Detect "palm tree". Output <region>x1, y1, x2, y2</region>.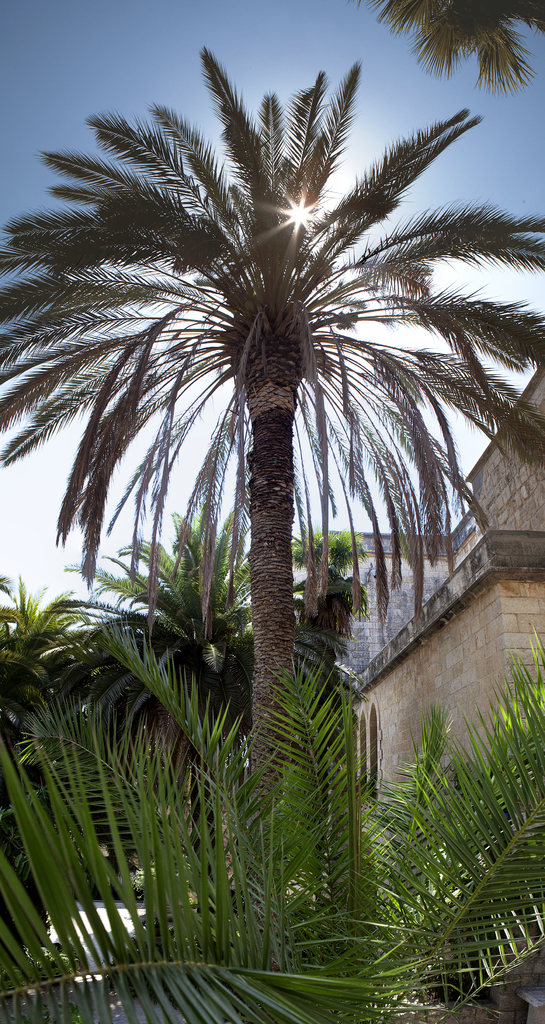
<region>45, 52, 498, 1000</region>.
